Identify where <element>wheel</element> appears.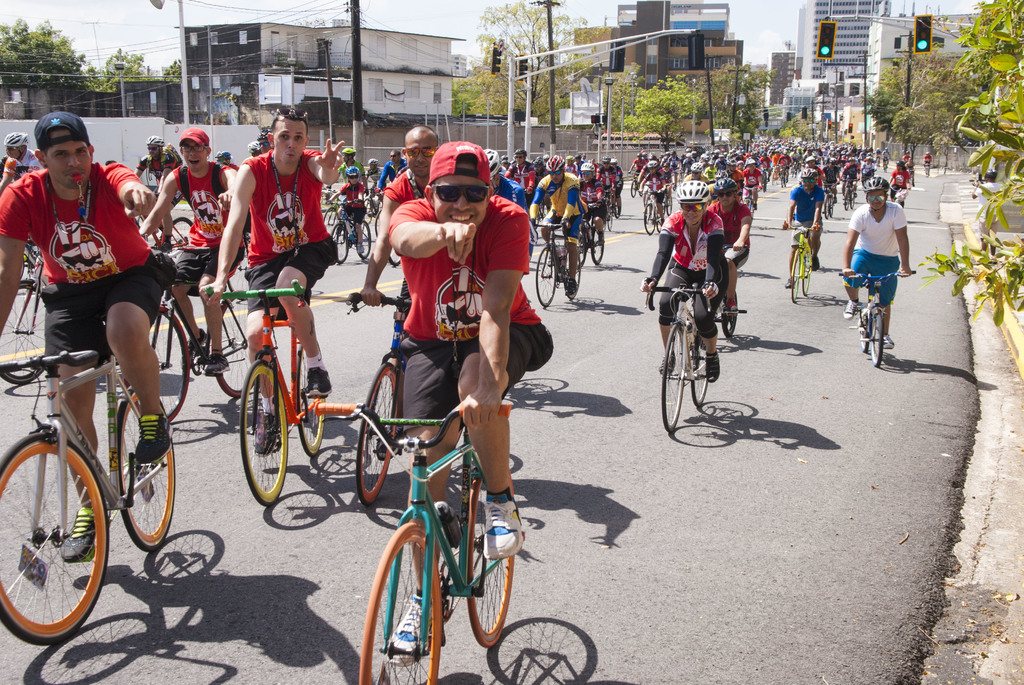
Appears at 161,219,194,246.
